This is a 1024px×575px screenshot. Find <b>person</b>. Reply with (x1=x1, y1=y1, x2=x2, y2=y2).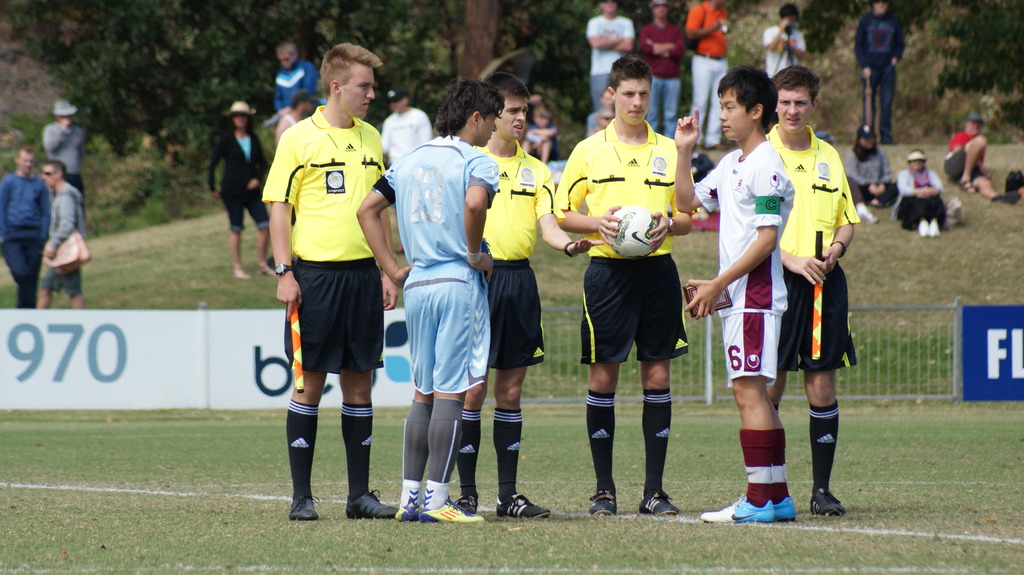
(x1=939, y1=109, x2=1023, y2=207).
